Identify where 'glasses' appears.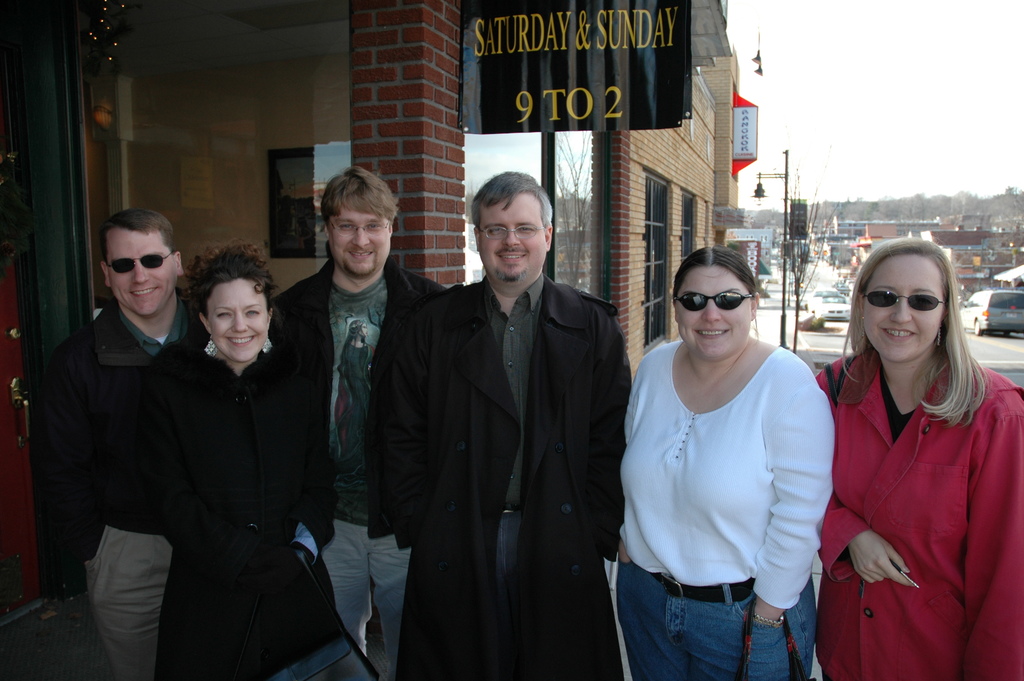
Appears at (662,287,770,332).
